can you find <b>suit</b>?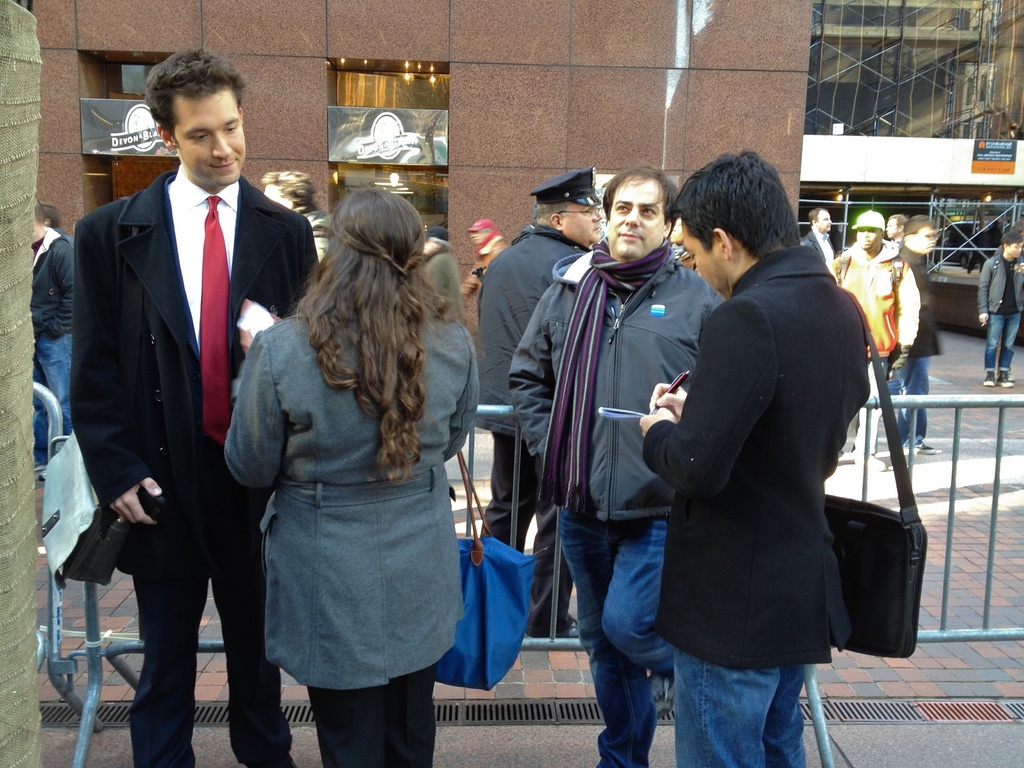
Yes, bounding box: <region>127, 175, 294, 767</region>.
